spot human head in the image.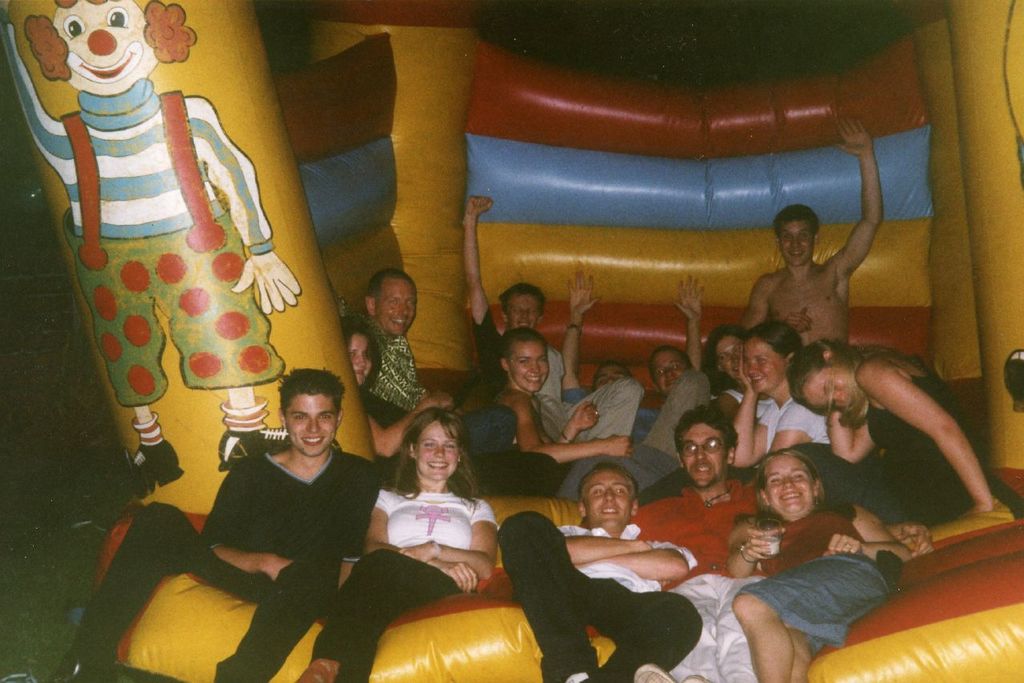
human head found at locate(707, 326, 746, 381).
